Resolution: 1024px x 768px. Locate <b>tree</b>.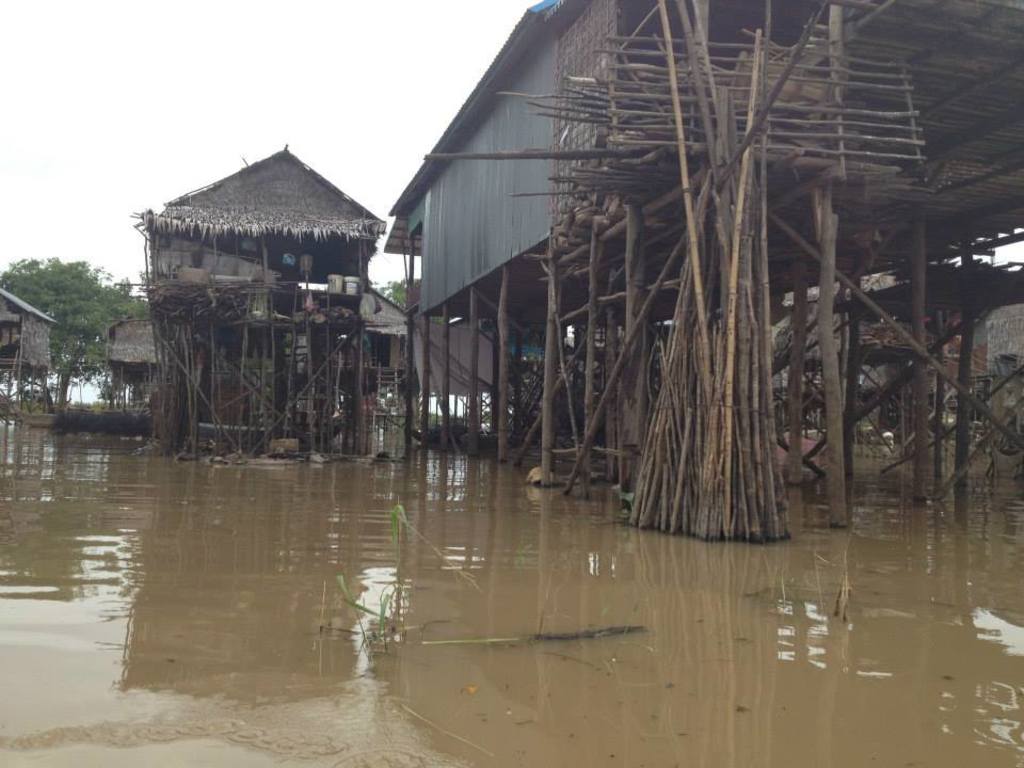
Rect(15, 237, 133, 443).
